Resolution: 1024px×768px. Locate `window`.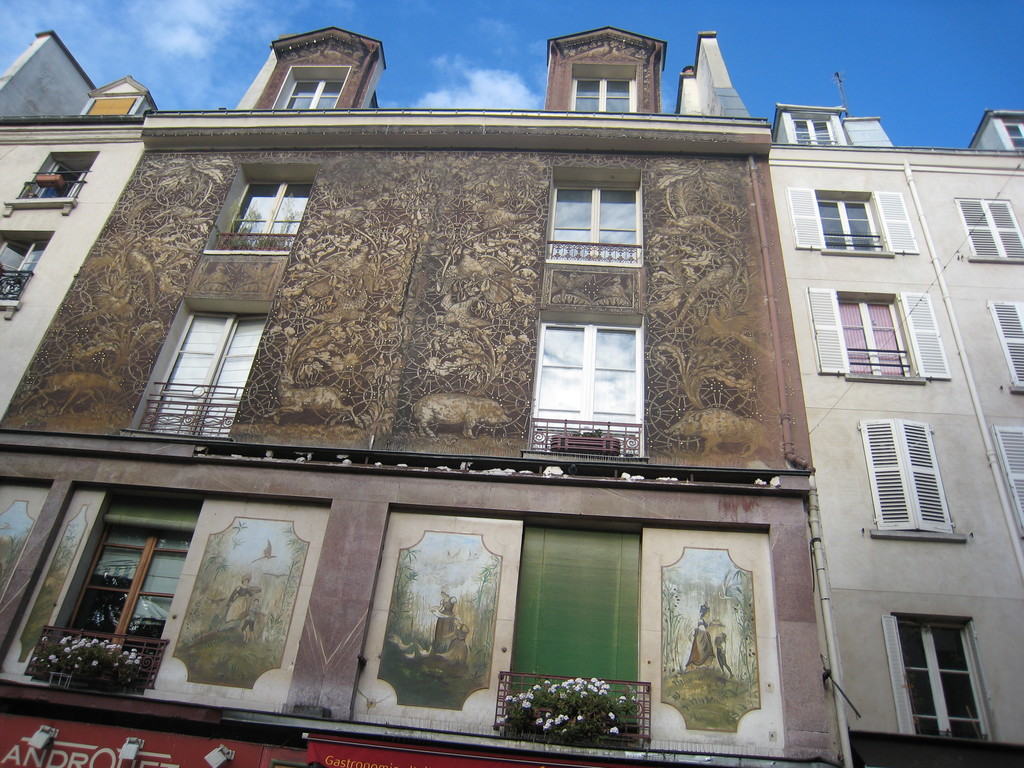
983 413 1023 561.
